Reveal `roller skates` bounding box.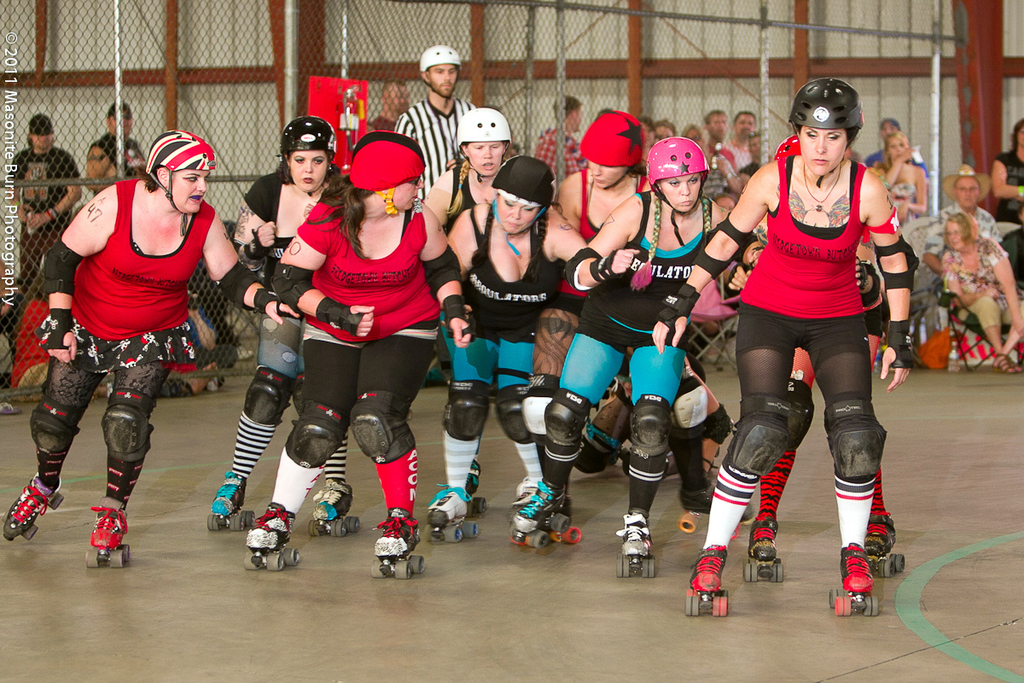
Revealed: <region>865, 511, 906, 578</region>.
